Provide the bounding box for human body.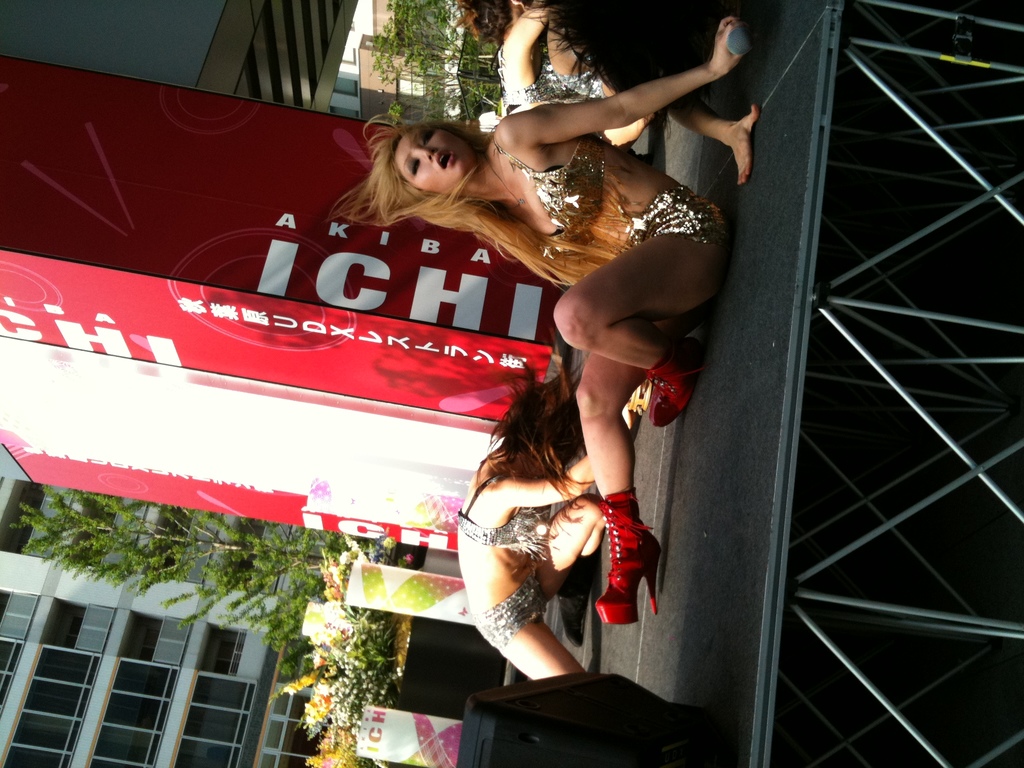
l=392, t=58, r=728, b=657.
